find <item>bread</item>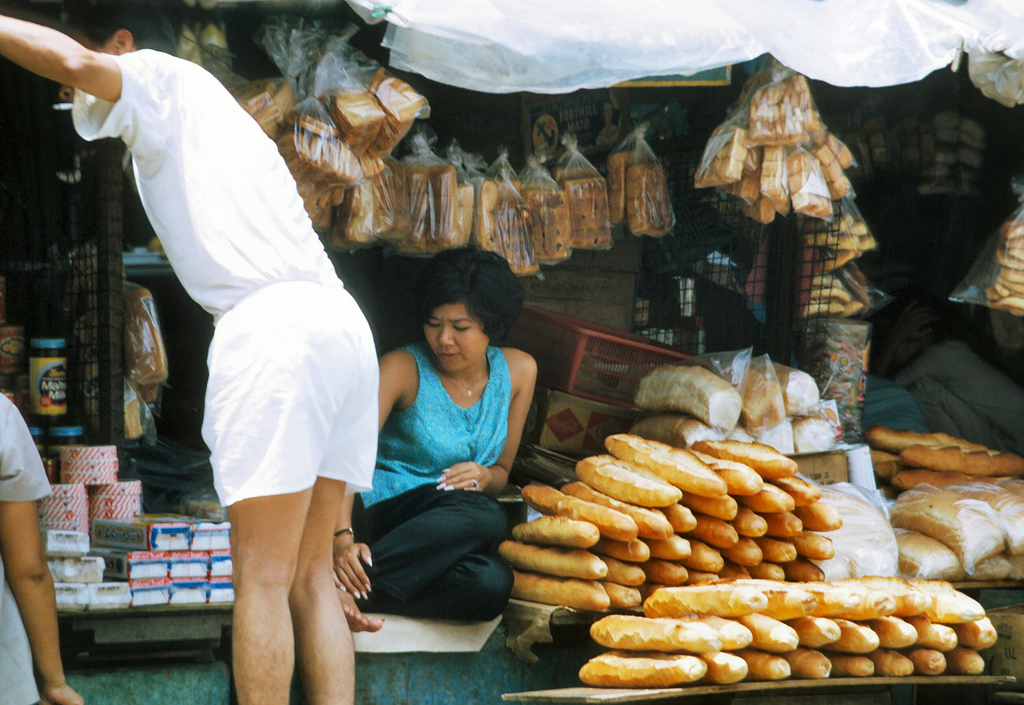
[590,615,723,649]
